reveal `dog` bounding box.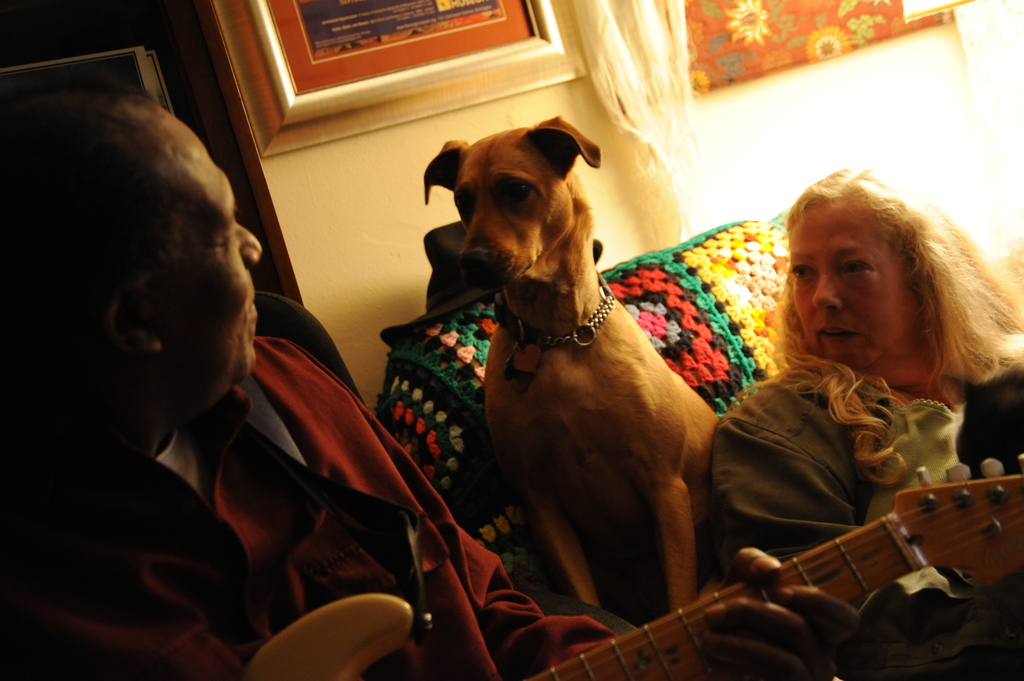
Revealed: (420, 113, 742, 618).
